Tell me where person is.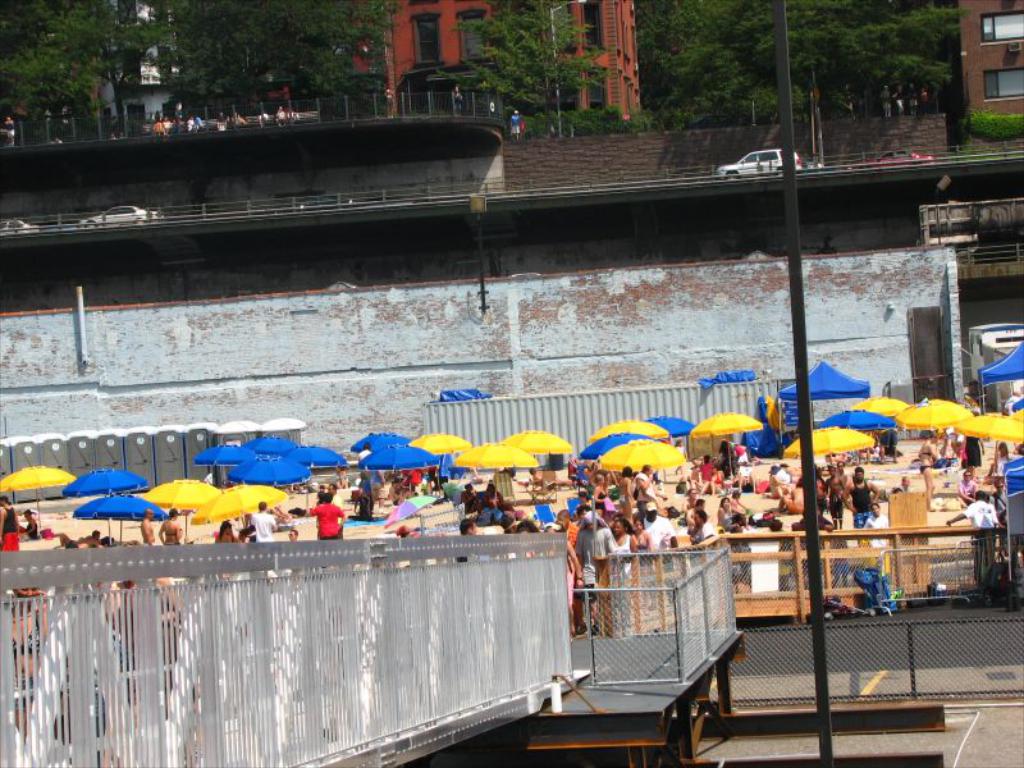
person is at l=209, t=515, r=238, b=547.
